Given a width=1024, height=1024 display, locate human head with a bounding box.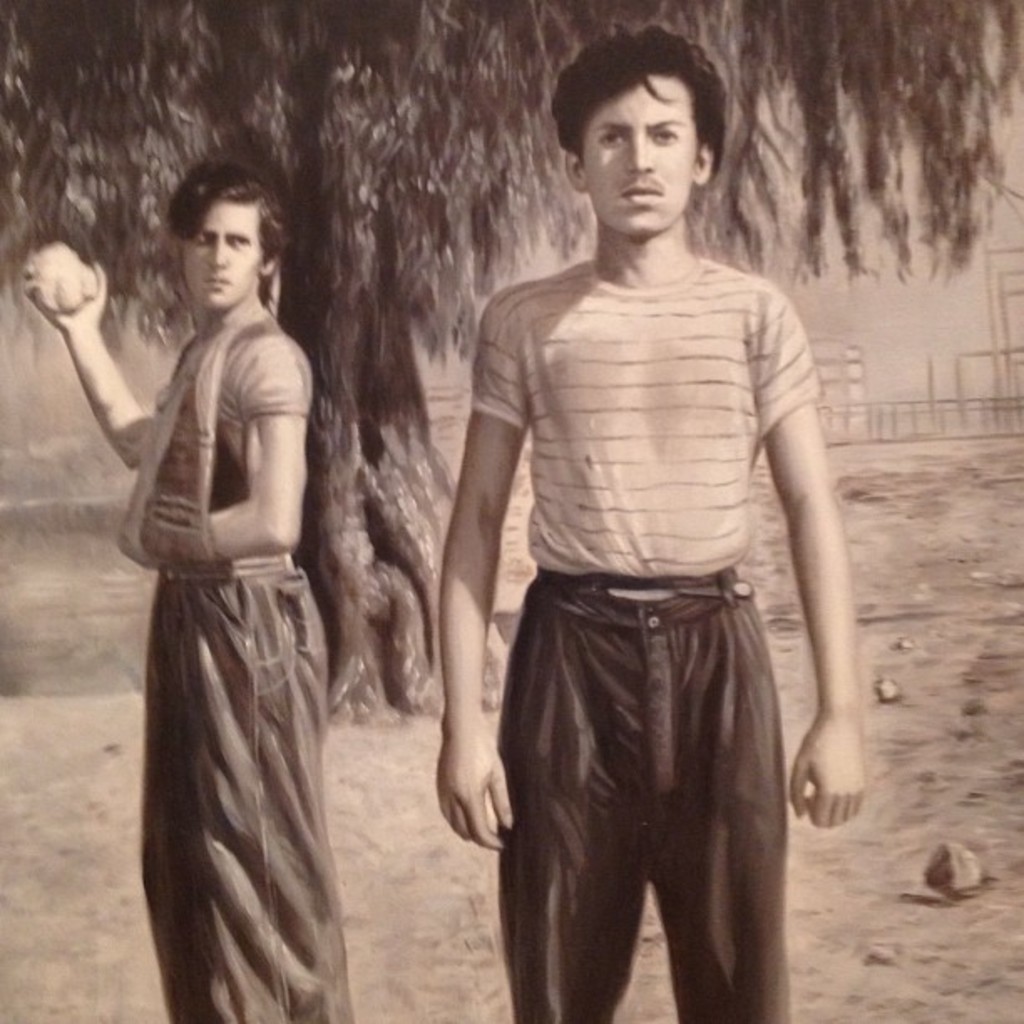
Located: (552,38,740,233).
